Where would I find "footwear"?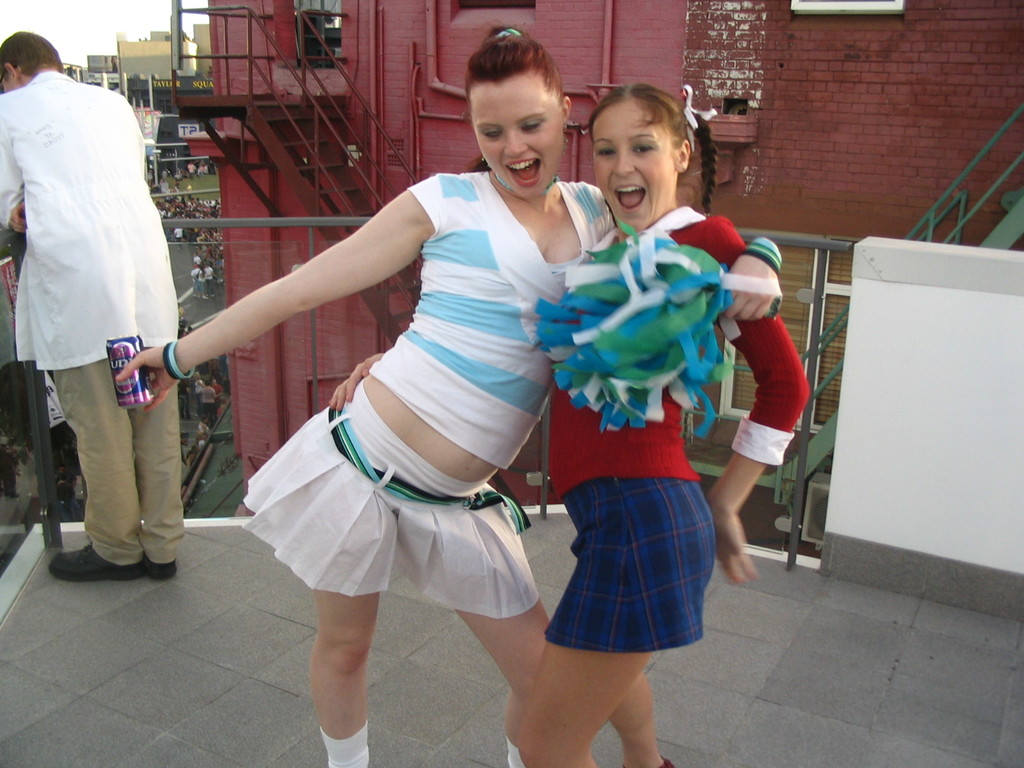
At box=[144, 558, 178, 583].
